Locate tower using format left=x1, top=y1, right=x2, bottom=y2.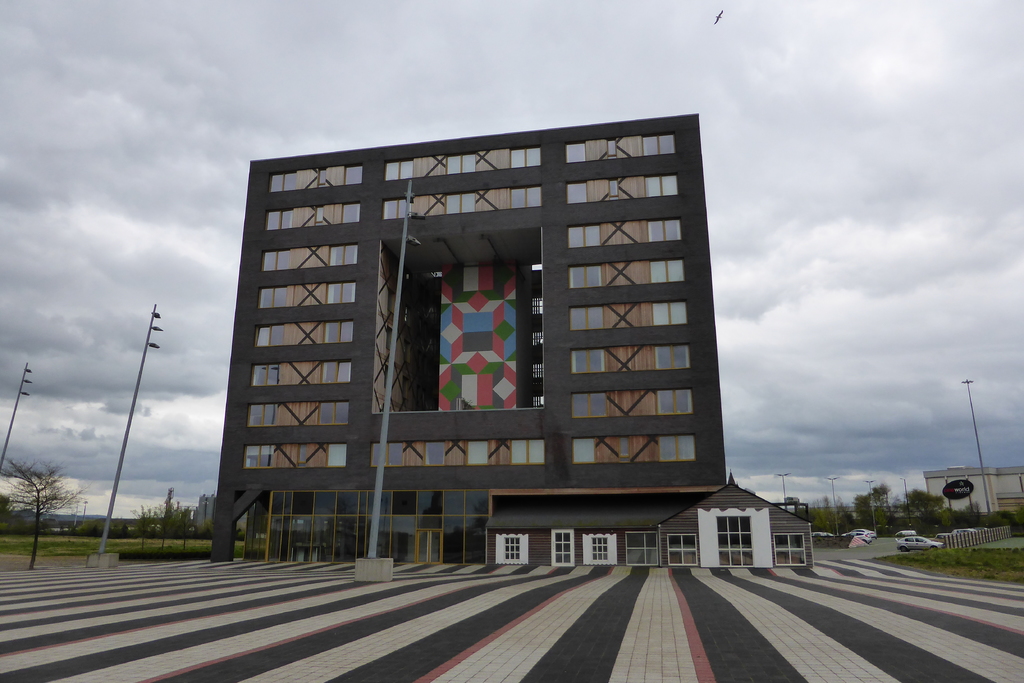
left=190, top=93, right=827, bottom=566.
